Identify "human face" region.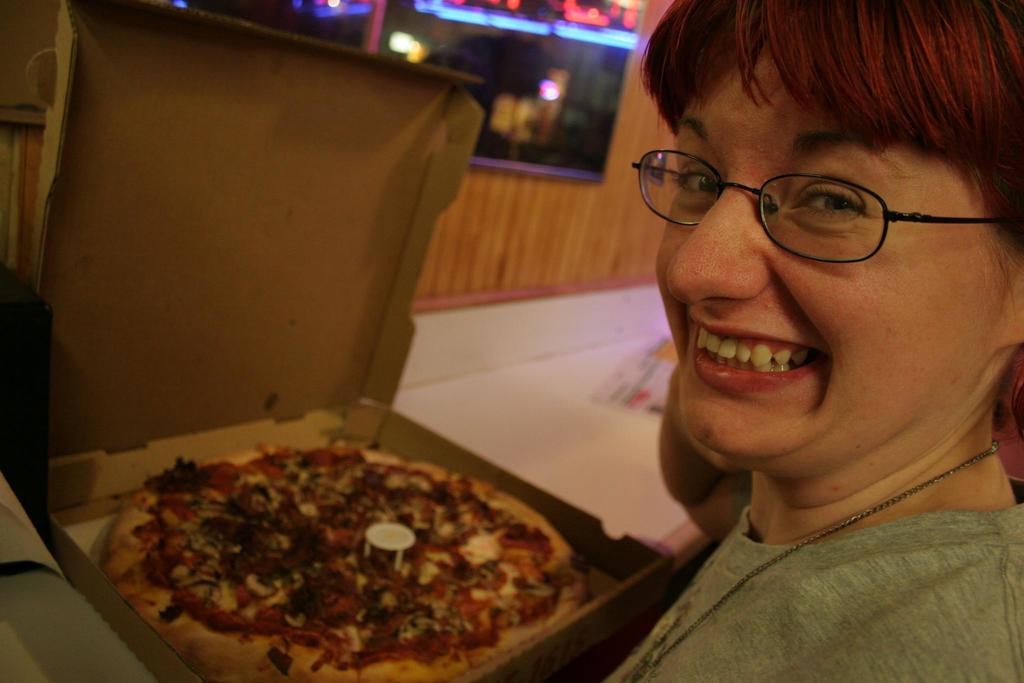
Region: 647,20,995,479.
